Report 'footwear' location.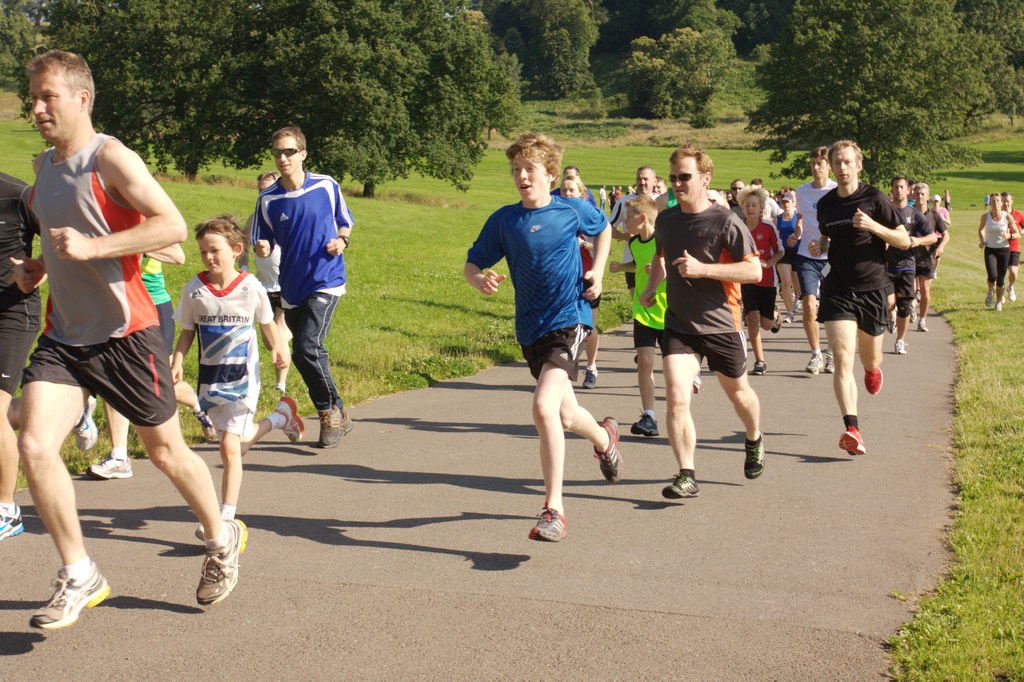
Report: BBox(202, 414, 218, 442).
